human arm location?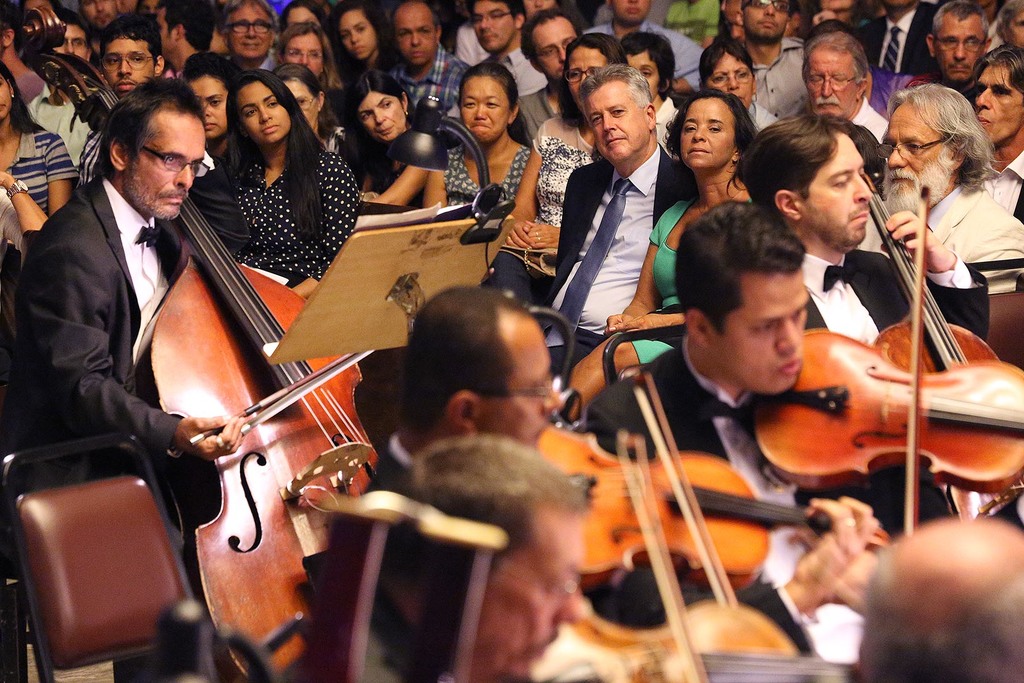
452/56/478/102
